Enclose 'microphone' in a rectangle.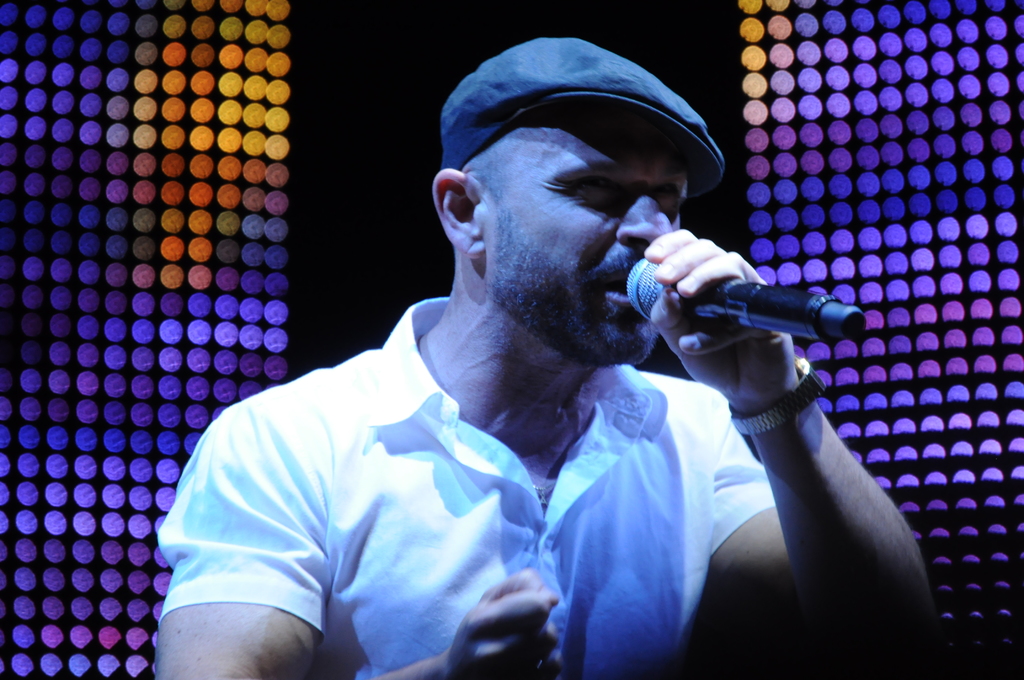
crop(629, 255, 867, 348).
